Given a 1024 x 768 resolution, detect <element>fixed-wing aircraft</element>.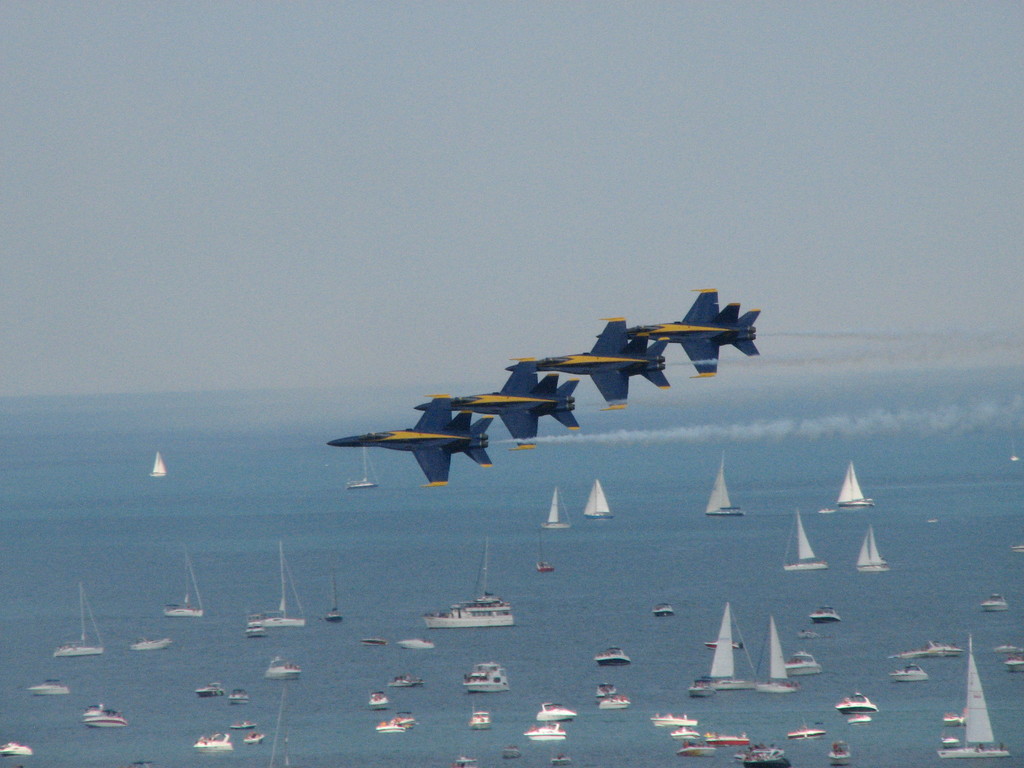
left=595, top=289, right=760, bottom=374.
